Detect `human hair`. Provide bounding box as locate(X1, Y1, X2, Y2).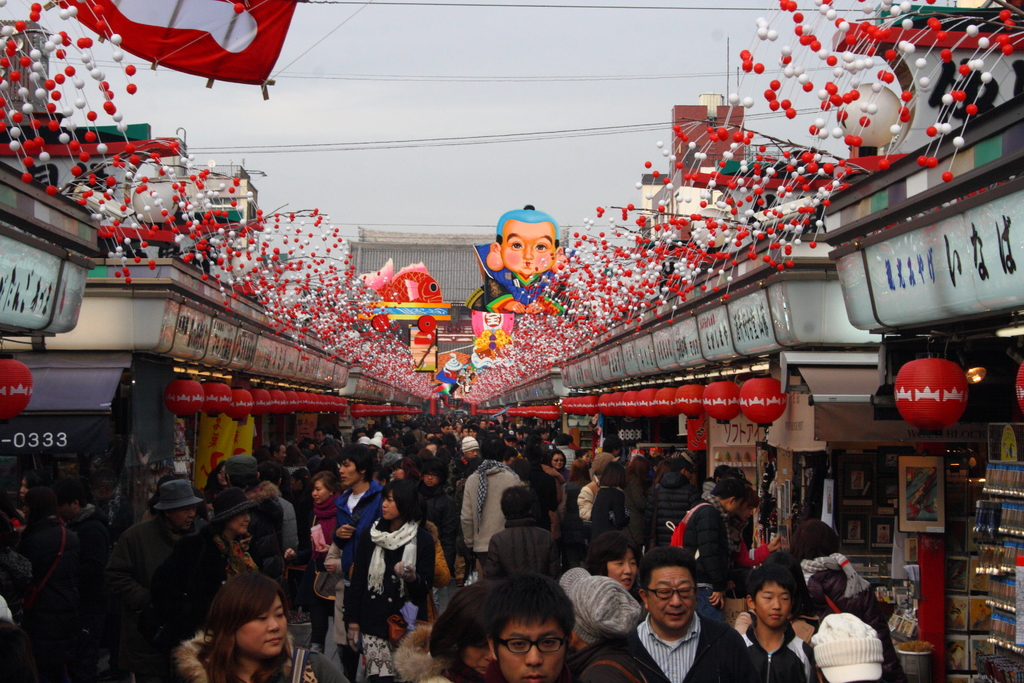
locate(22, 488, 61, 545).
